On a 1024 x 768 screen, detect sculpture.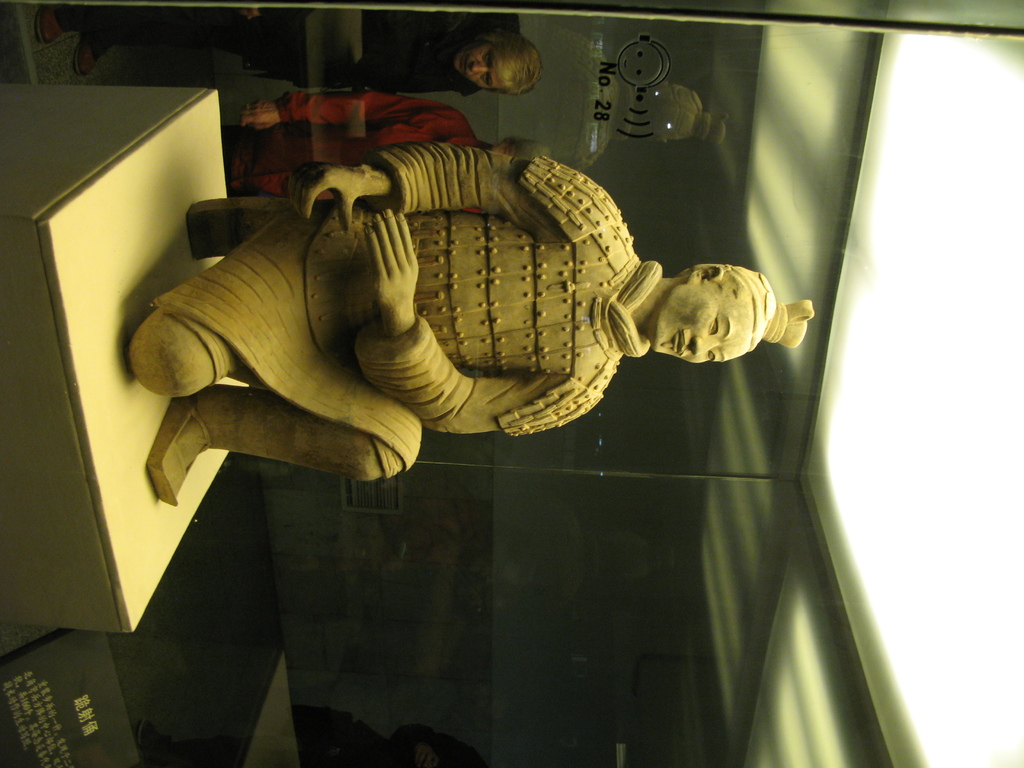
[x1=127, y1=120, x2=827, y2=553].
